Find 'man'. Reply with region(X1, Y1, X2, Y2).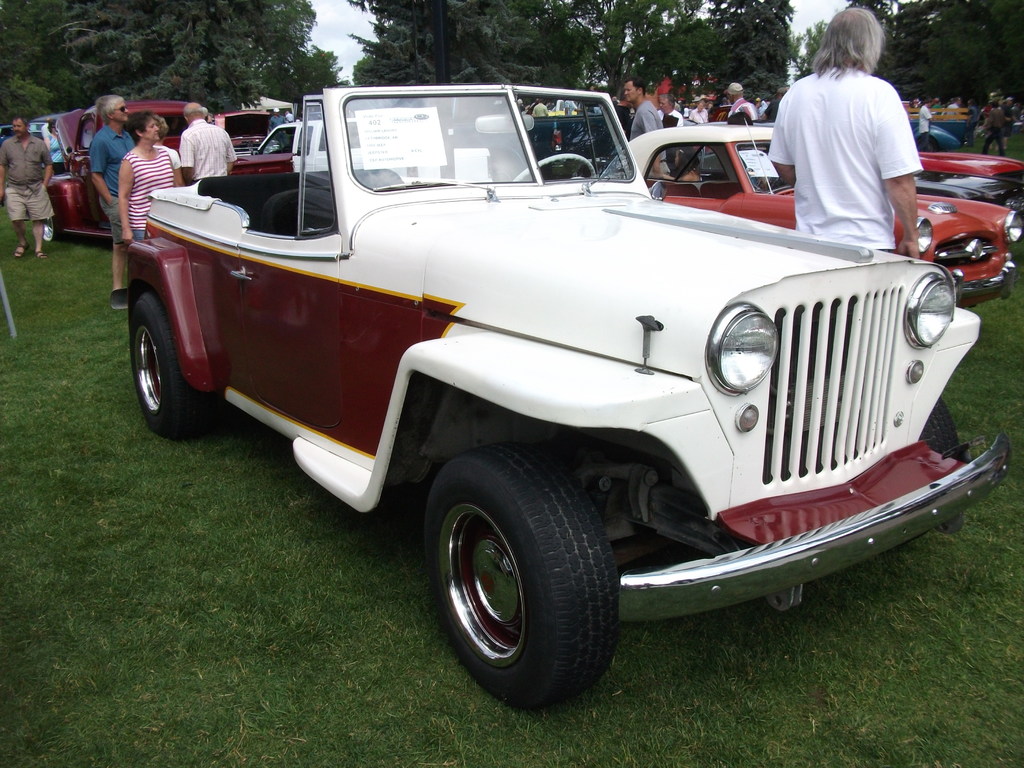
region(689, 100, 710, 125).
